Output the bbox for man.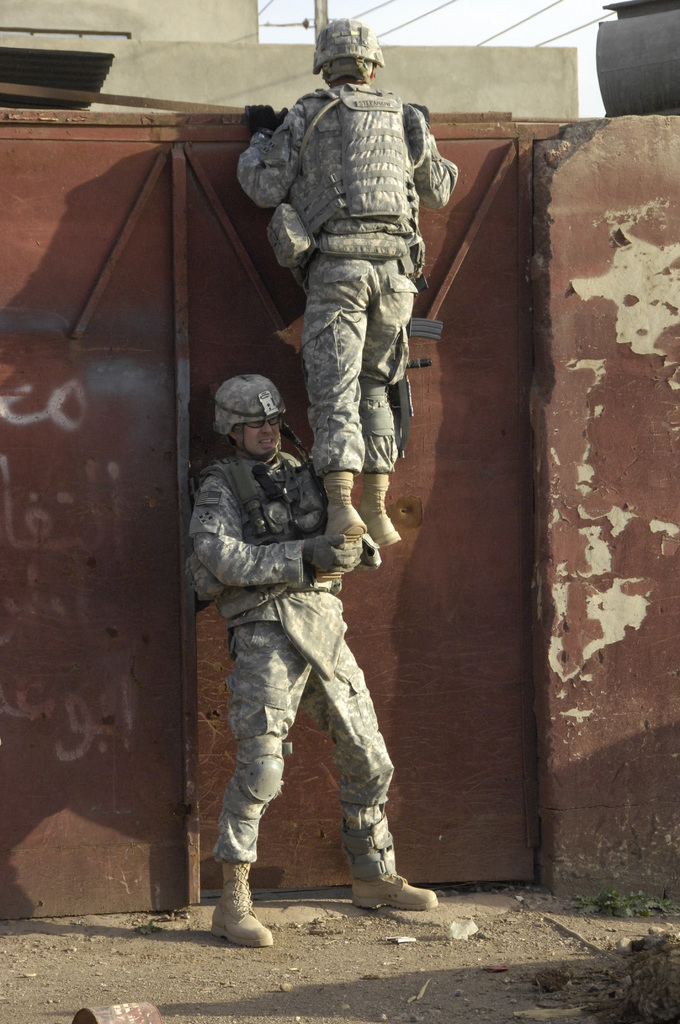
186, 337, 417, 934.
